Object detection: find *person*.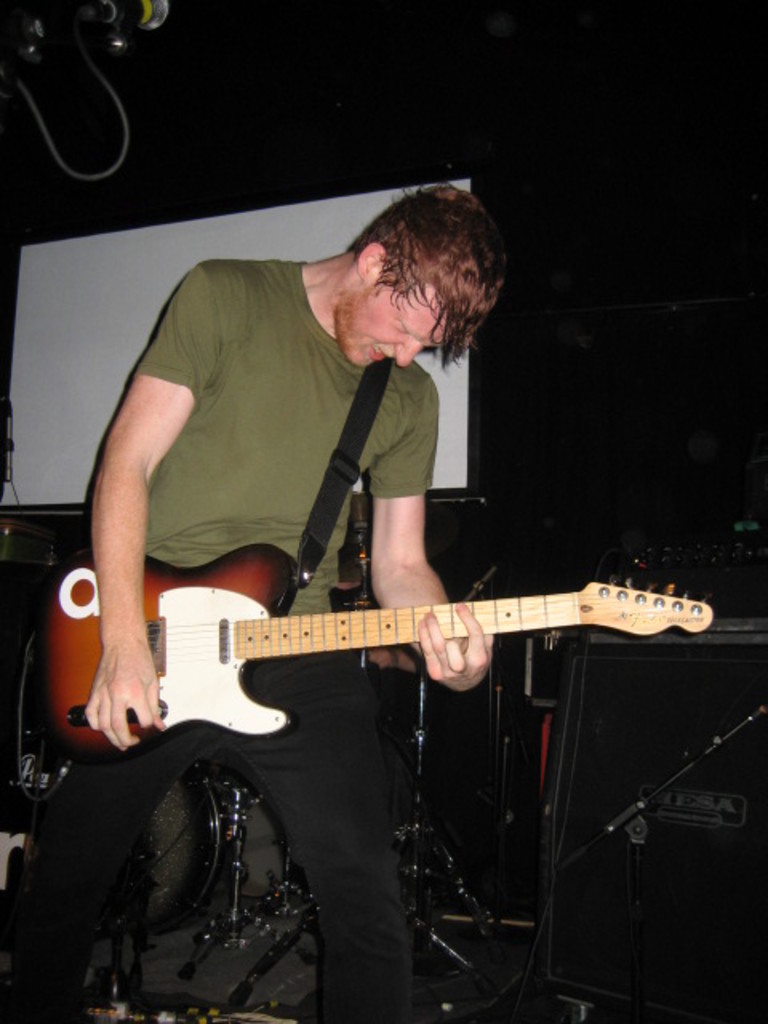
46, 166, 509, 1022.
